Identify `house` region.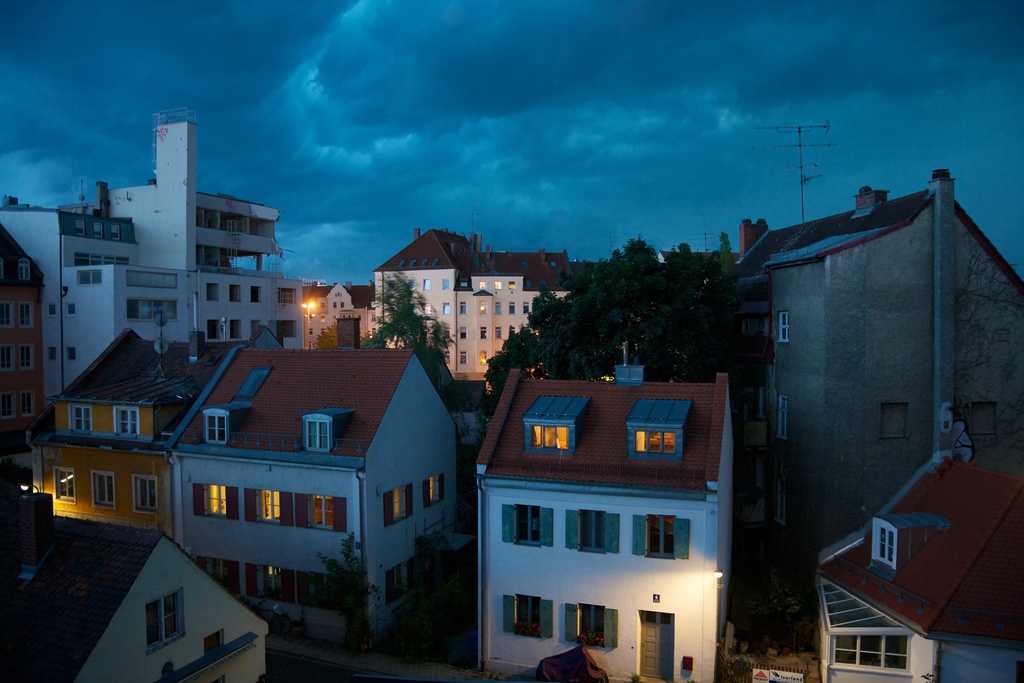
Region: bbox=(25, 314, 284, 536).
